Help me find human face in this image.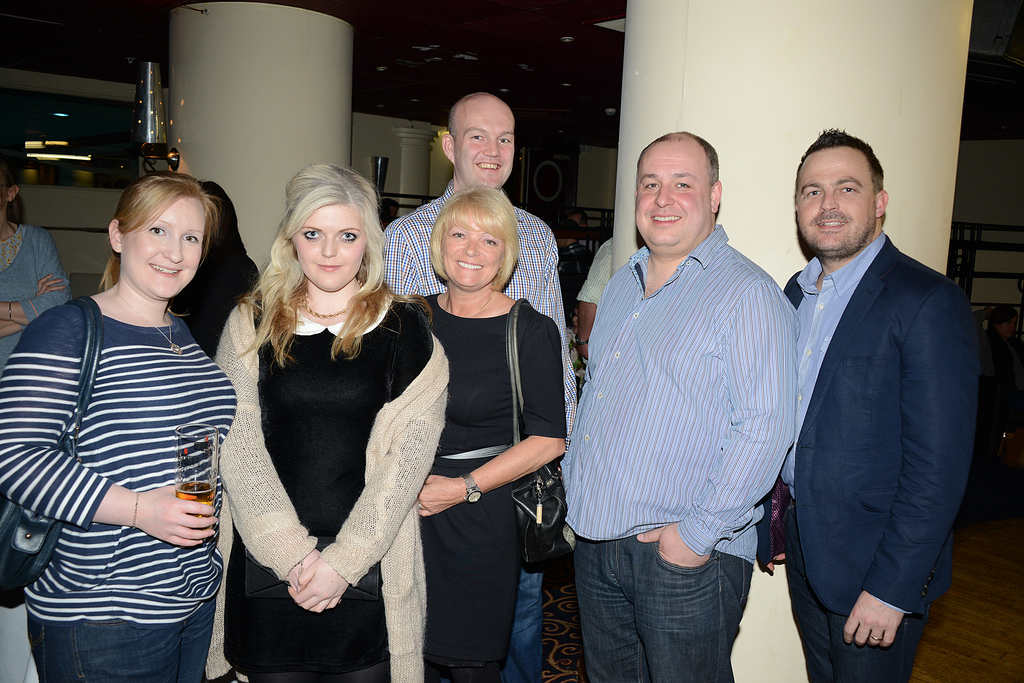
Found it: (459,101,518,183).
